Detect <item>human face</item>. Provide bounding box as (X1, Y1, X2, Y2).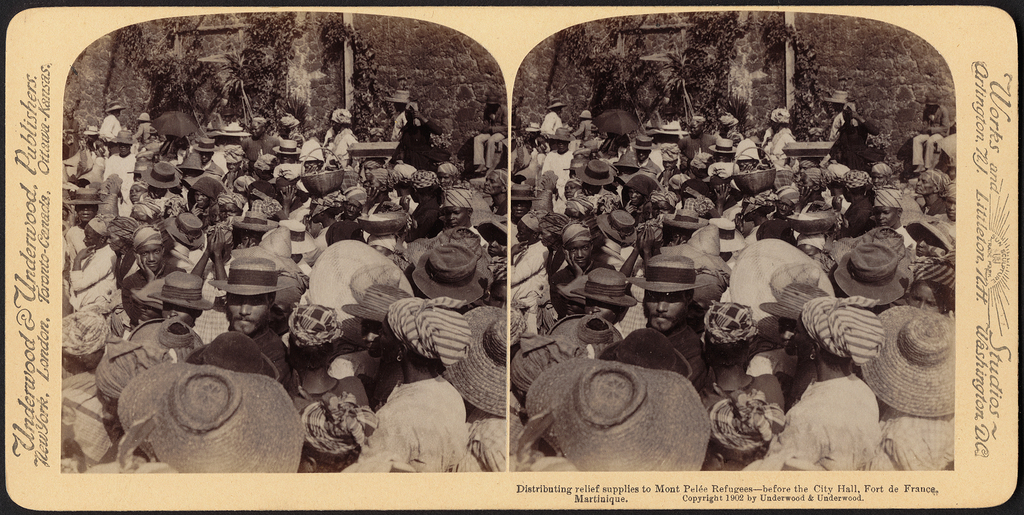
(131, 184, 141, 202).
